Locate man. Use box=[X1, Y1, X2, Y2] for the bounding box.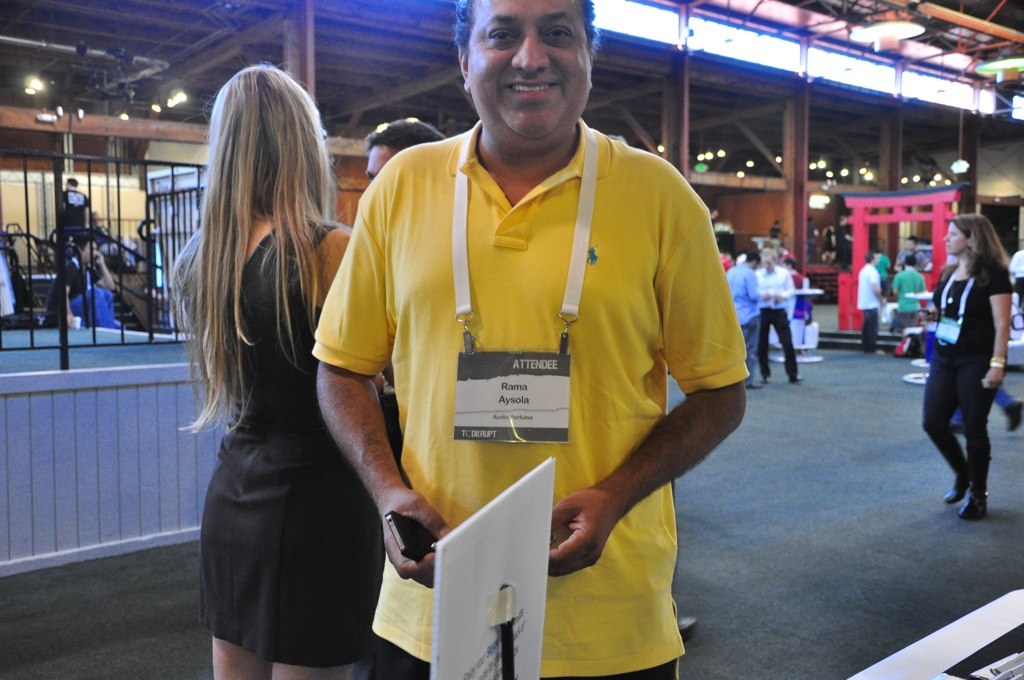
box=[755, 248, 798, 383].
